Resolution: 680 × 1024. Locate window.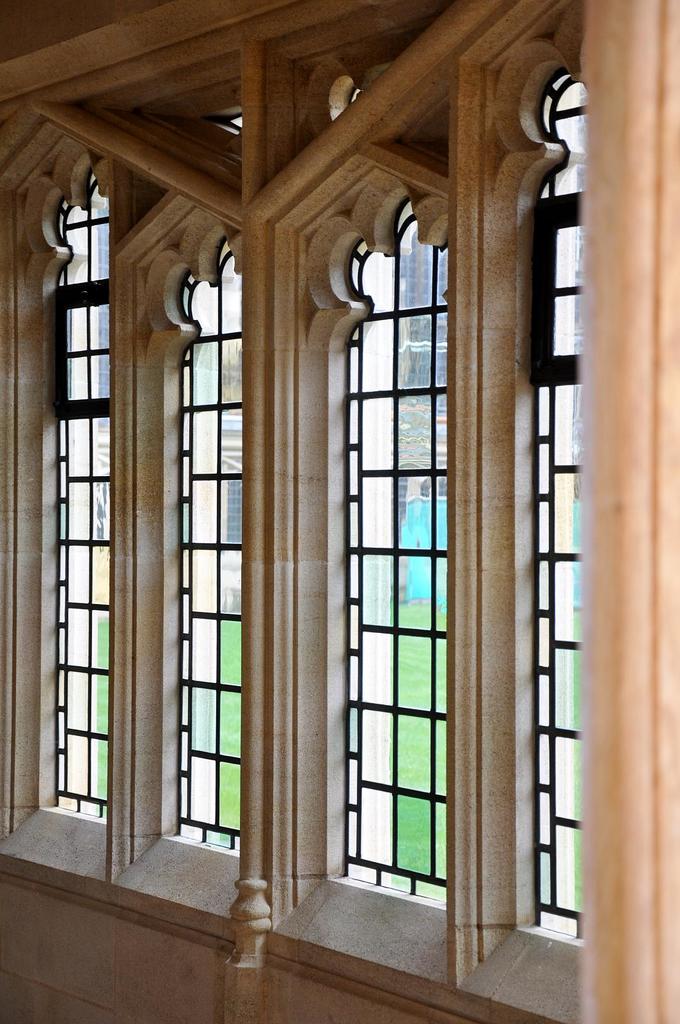
(x1=0, y1=0, x2=679, y2=1023).
